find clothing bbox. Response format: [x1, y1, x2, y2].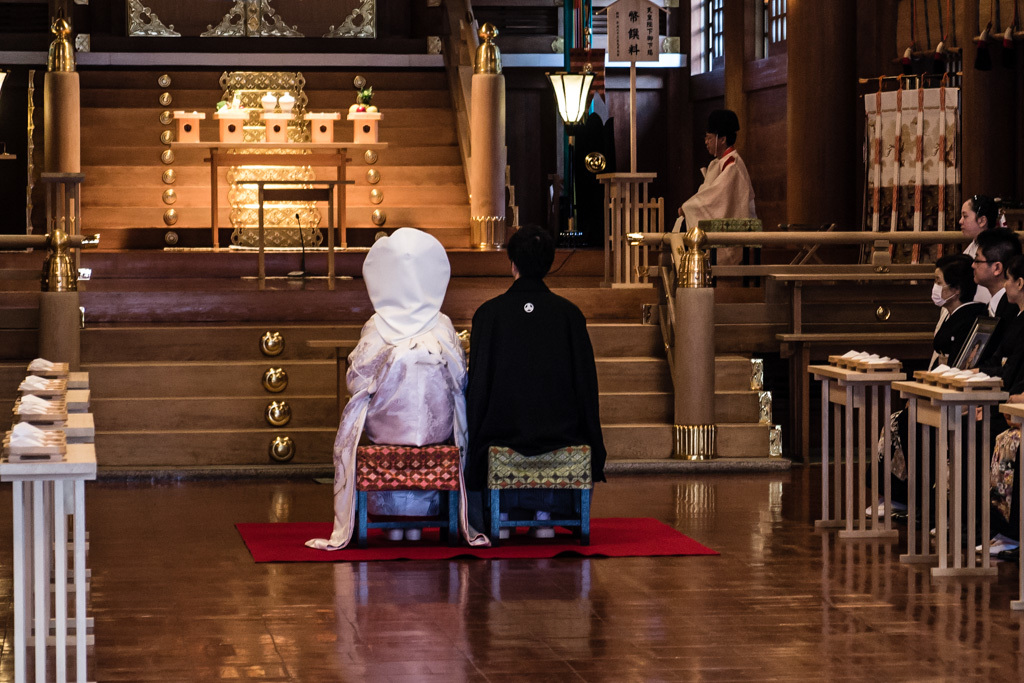
[985, 290, 1017, 332].
